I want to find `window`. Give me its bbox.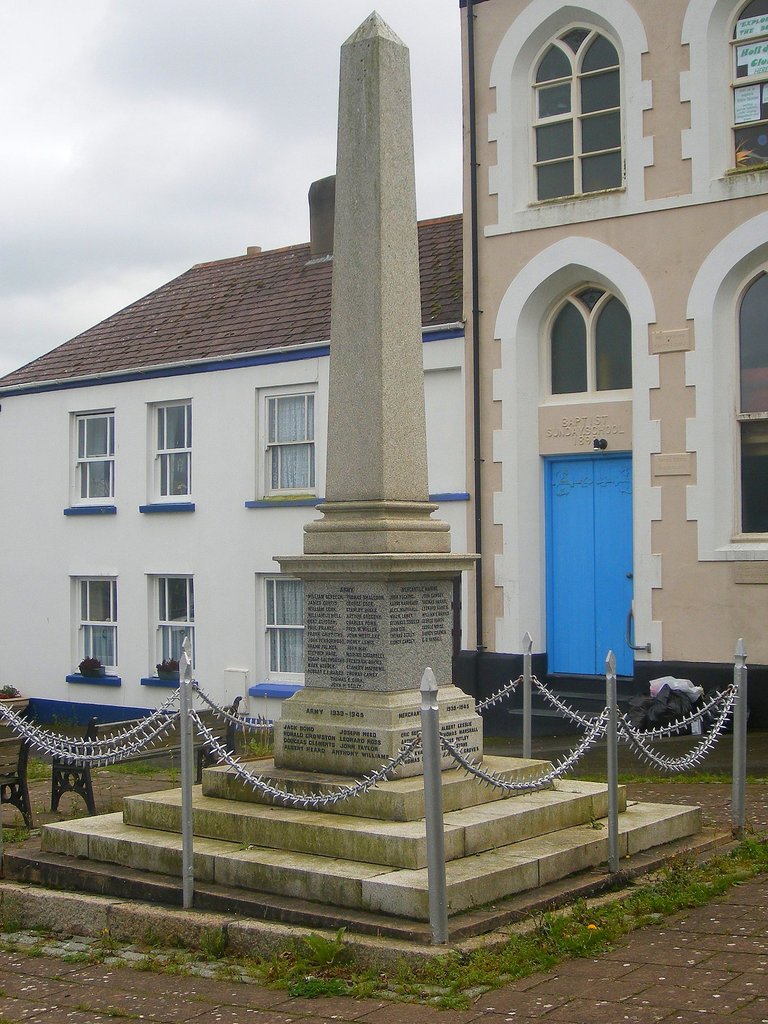
<box>728,275,767,542</box>.
